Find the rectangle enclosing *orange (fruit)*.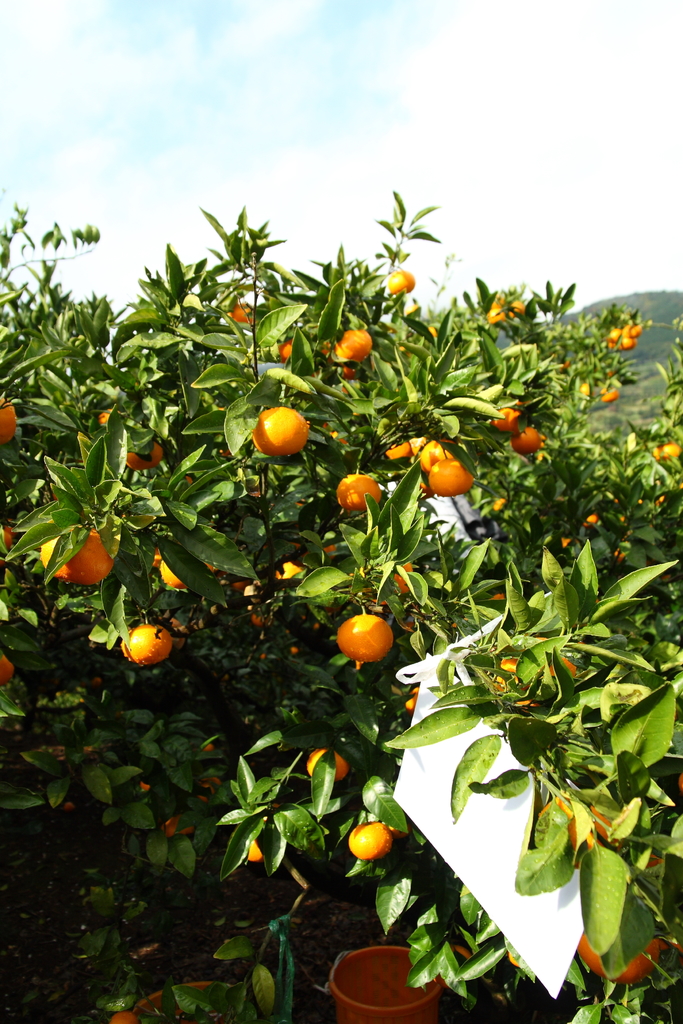
bbox(333, 319, 368, 383).
